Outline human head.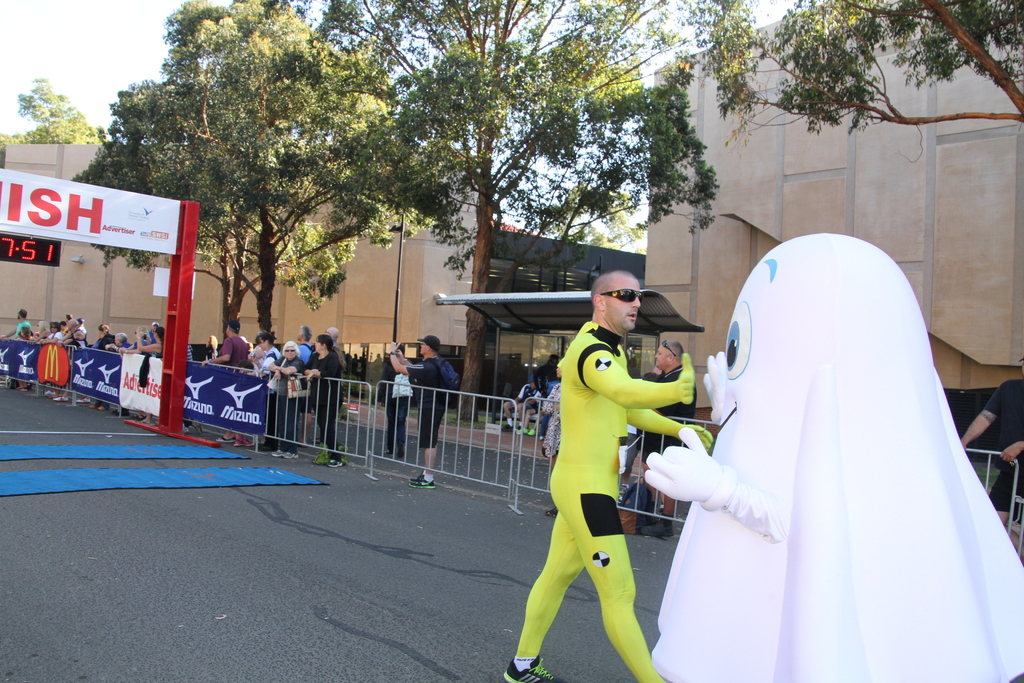
Outline: [398, 343, 406, 358].
